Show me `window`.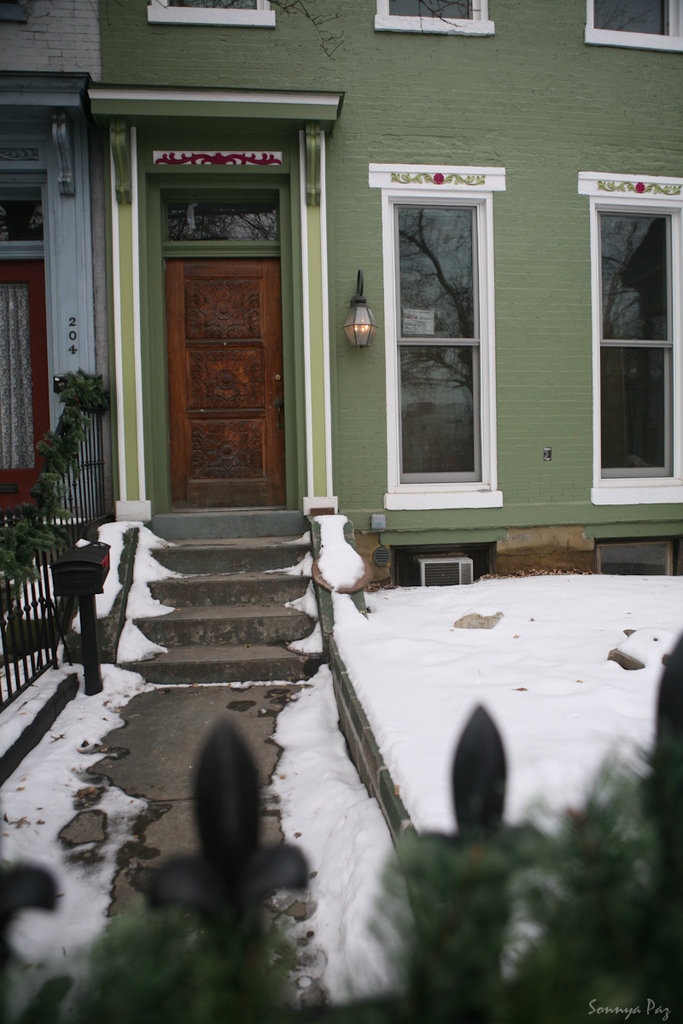
`window` is here: x1=359 y1=132 x2=511 y2=515.
